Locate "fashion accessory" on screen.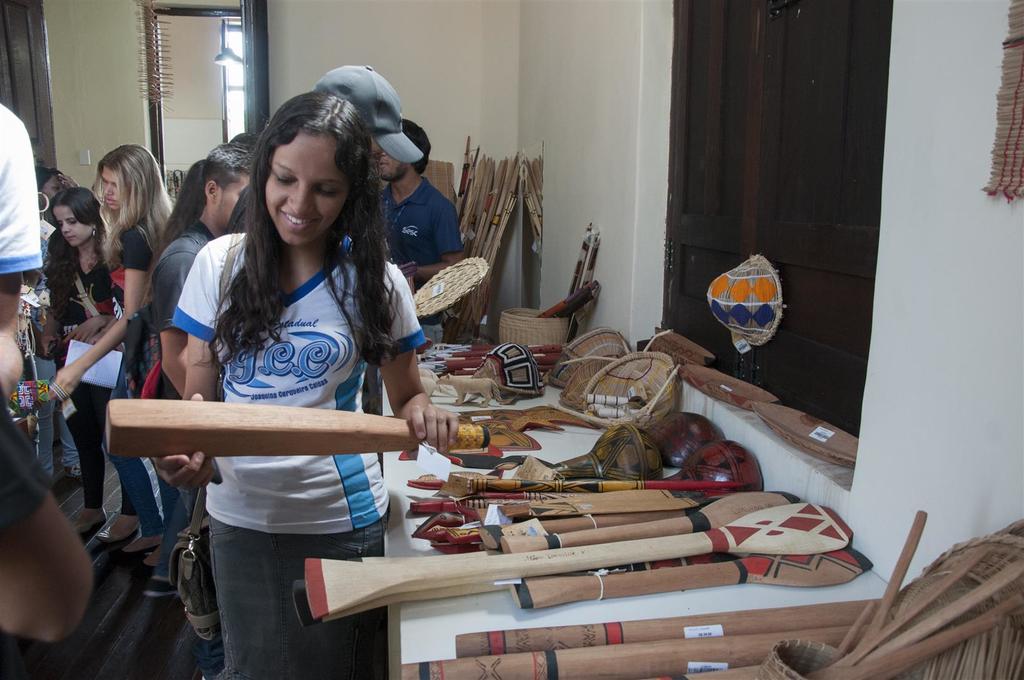
On screen at 49,382,71,401.
